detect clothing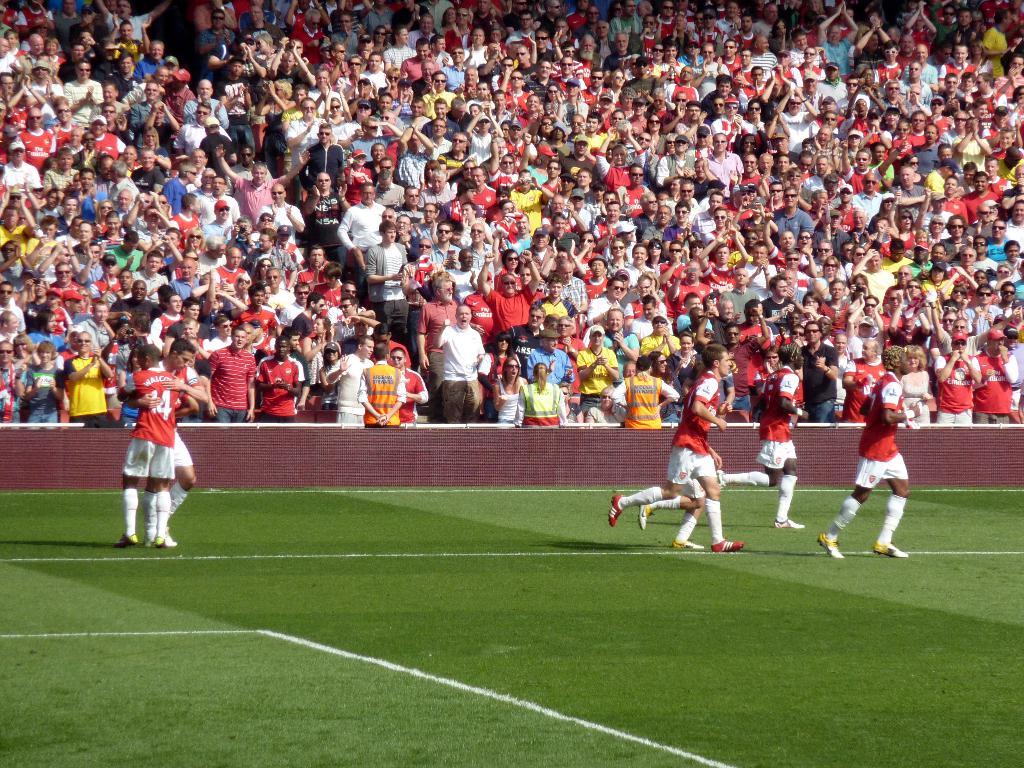
locate(938, 355, 973, 422)
